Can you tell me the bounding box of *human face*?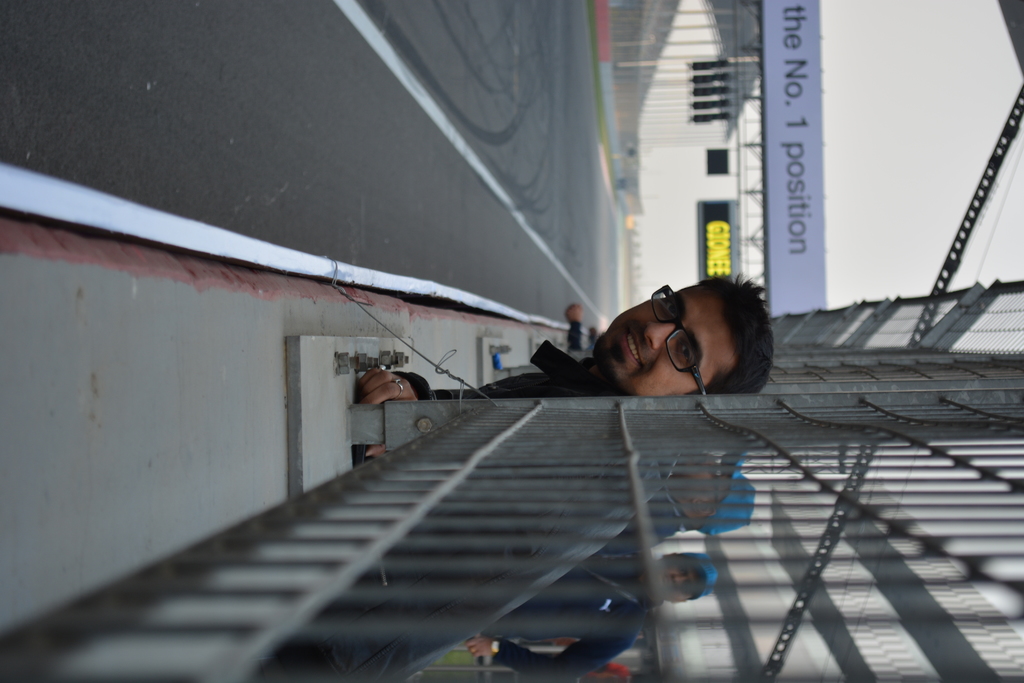
(x1=589, y1=281, x2=776, y2=395).
